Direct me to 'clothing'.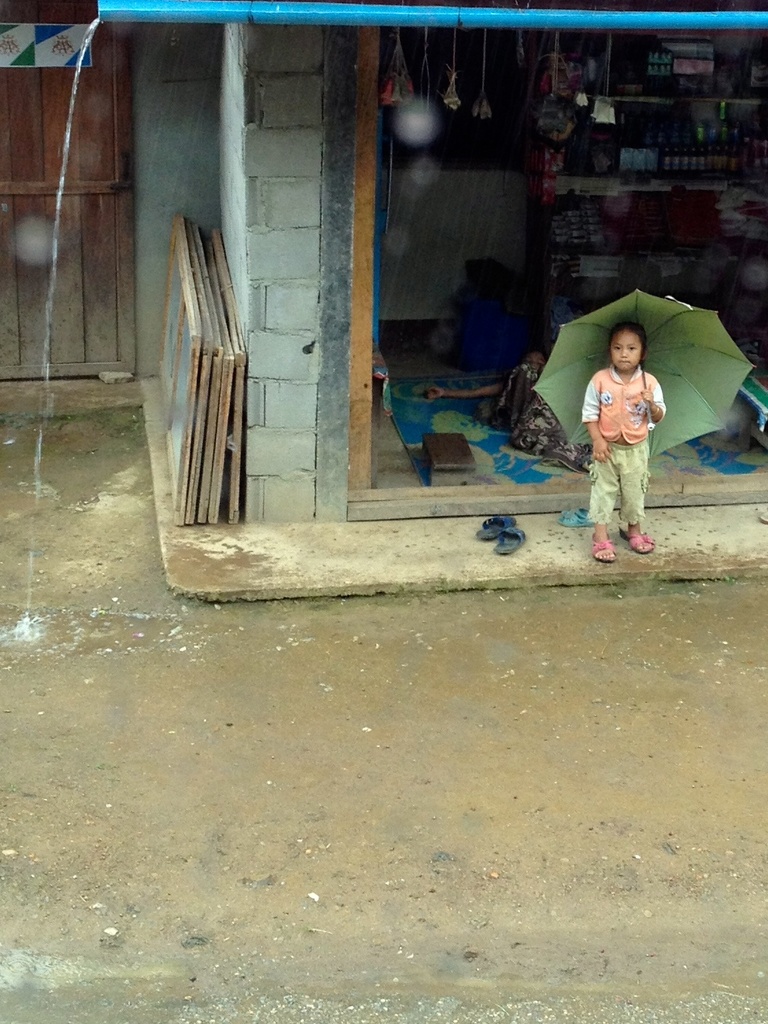
Direction: [x1=599, y1=338, x2=684, y2=498].
